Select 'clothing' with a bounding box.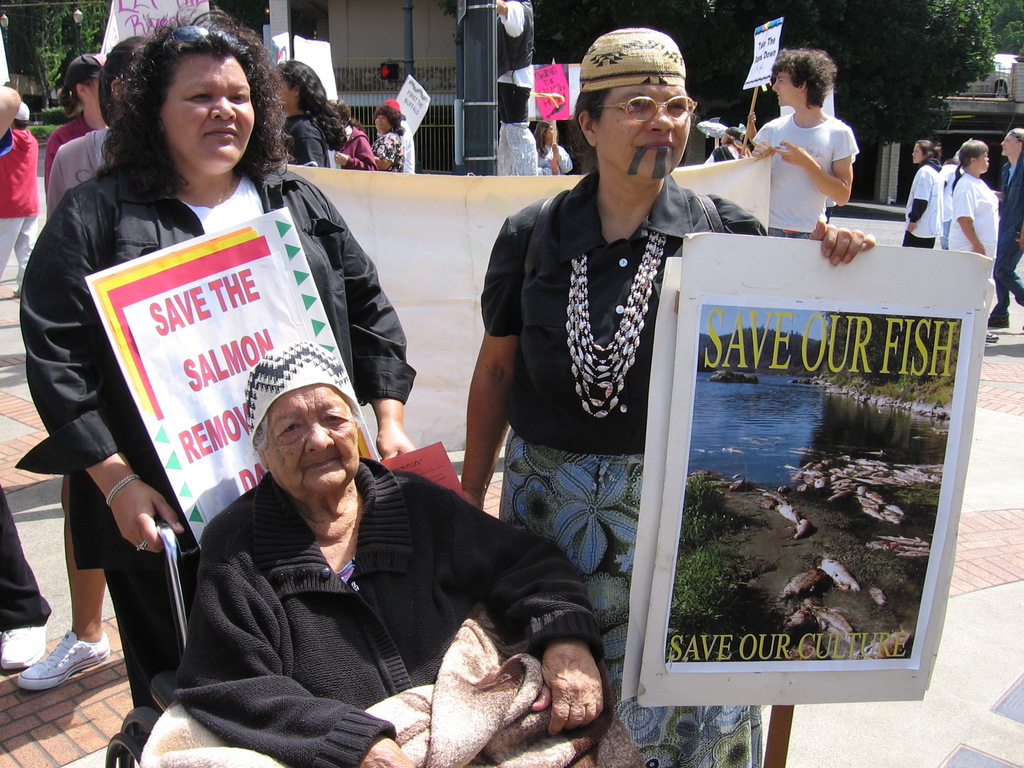
{"x1": 0, "y1": 132, "x2": 39, "y2": 297}.
